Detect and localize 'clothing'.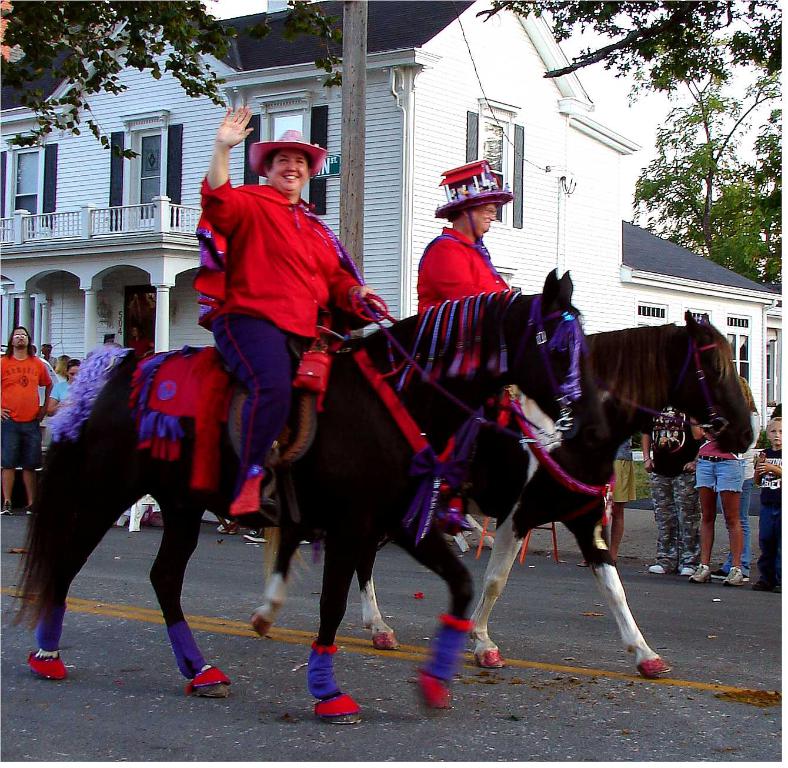
Localized at bbox=[0, 353, 45, 418].
